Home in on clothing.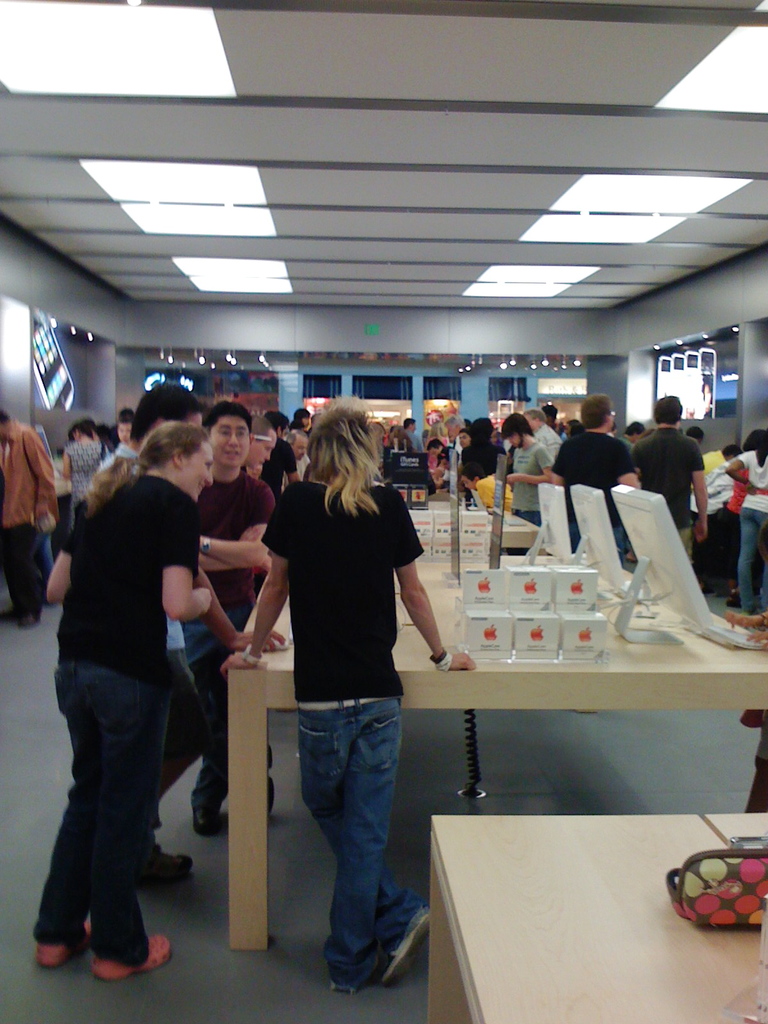
Homed in at (261, 476, 422, 989).
